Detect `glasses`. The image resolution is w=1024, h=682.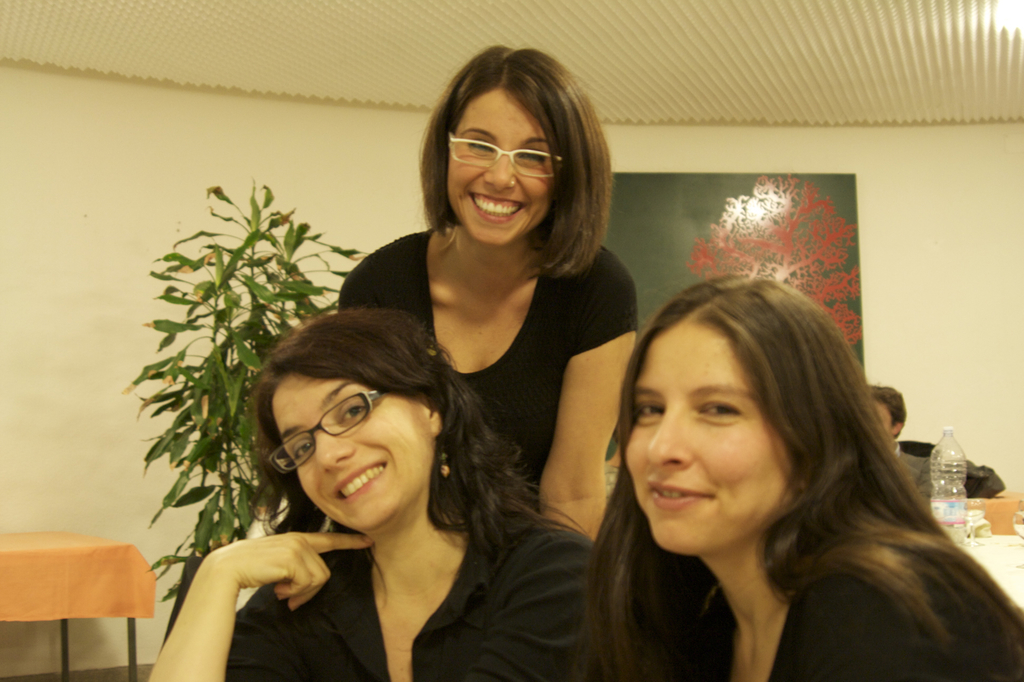
438:128:566:181.
